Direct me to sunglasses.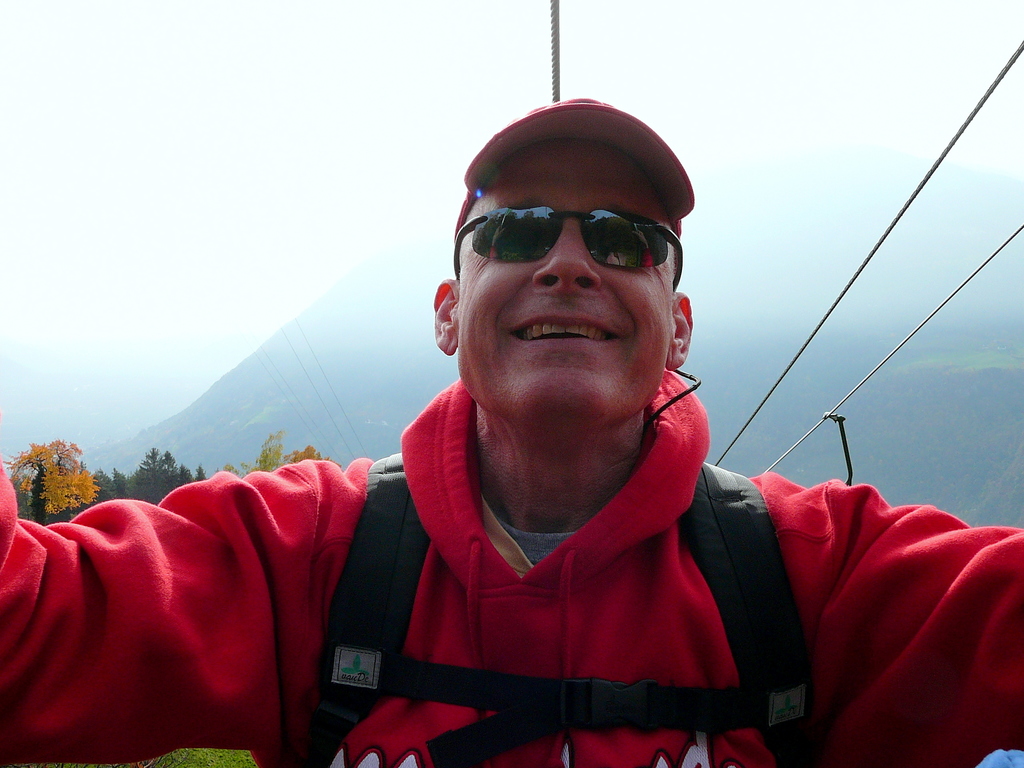
Direction: {"x1": 451, "y1": 199, "x2": 693, "y2": 292}.
